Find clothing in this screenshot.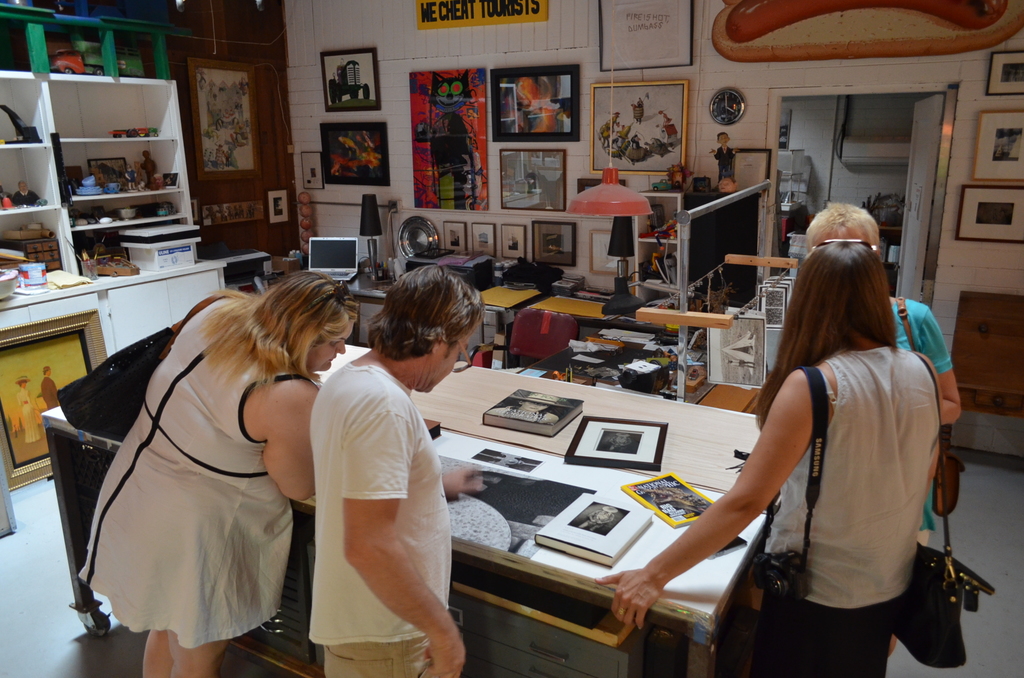
The bounding box for clothing is 756, 344, 943, 677.
